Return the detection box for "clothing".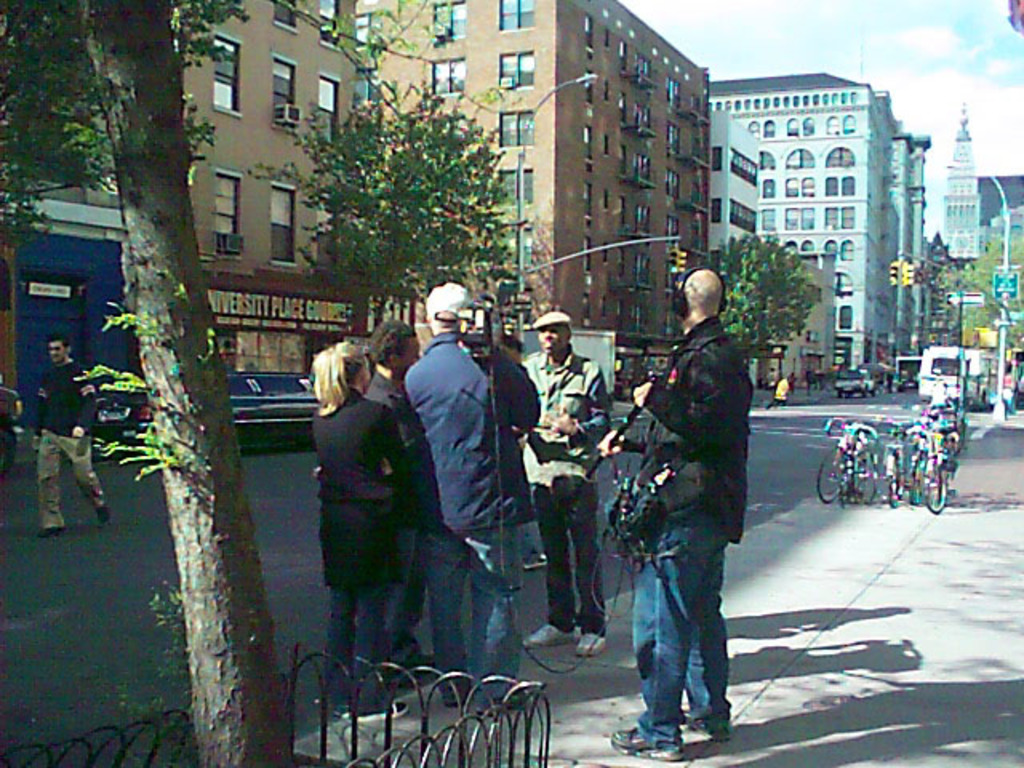
{"left": 520, "top": 354, "right": 606, "bottom": 634}.
